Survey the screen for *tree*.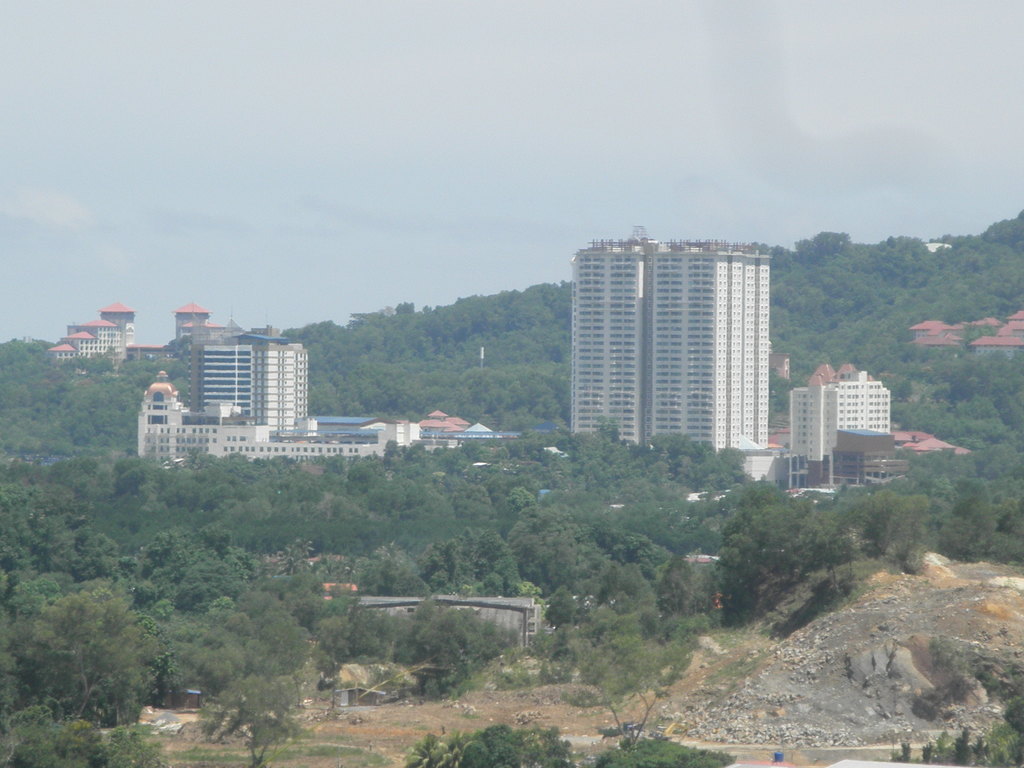
Survey found: region(936, 271, 995, 339).
